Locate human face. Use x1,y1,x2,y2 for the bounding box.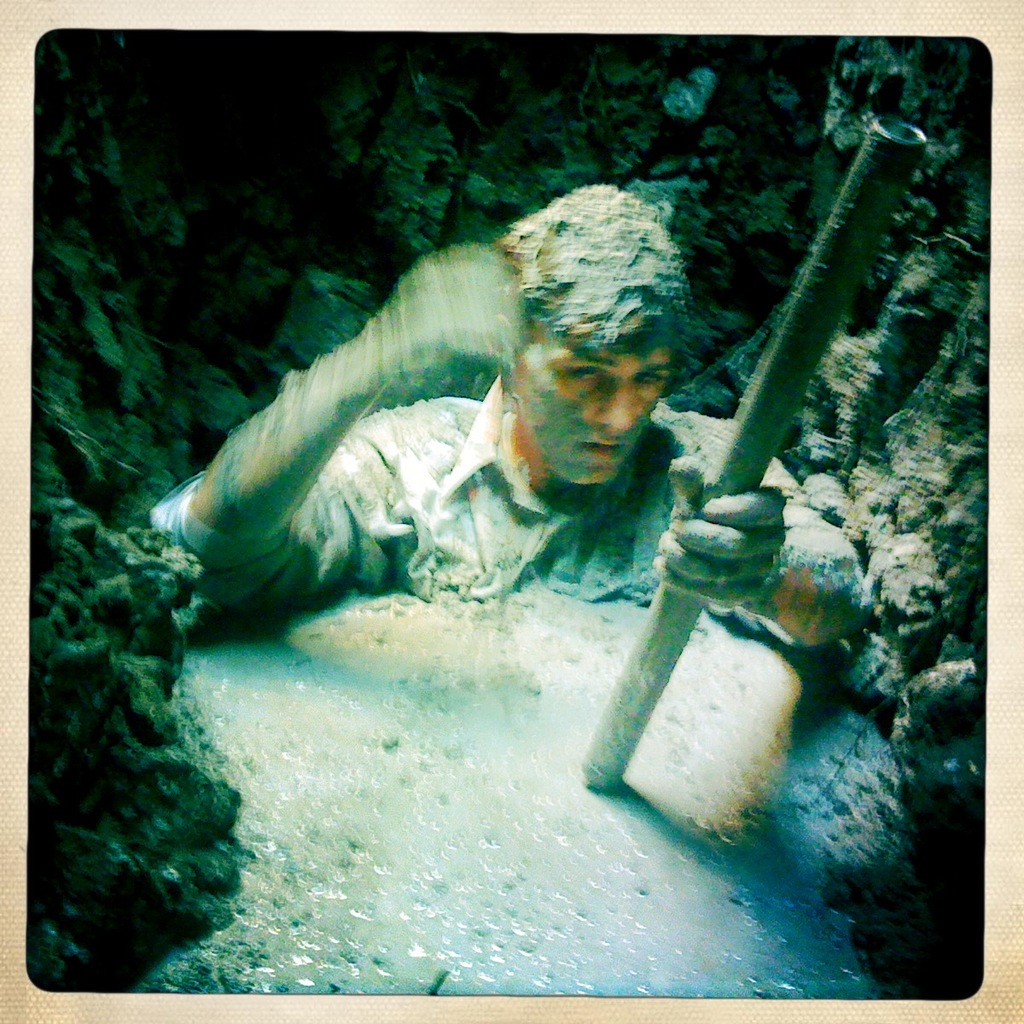
515,337,670,485.
